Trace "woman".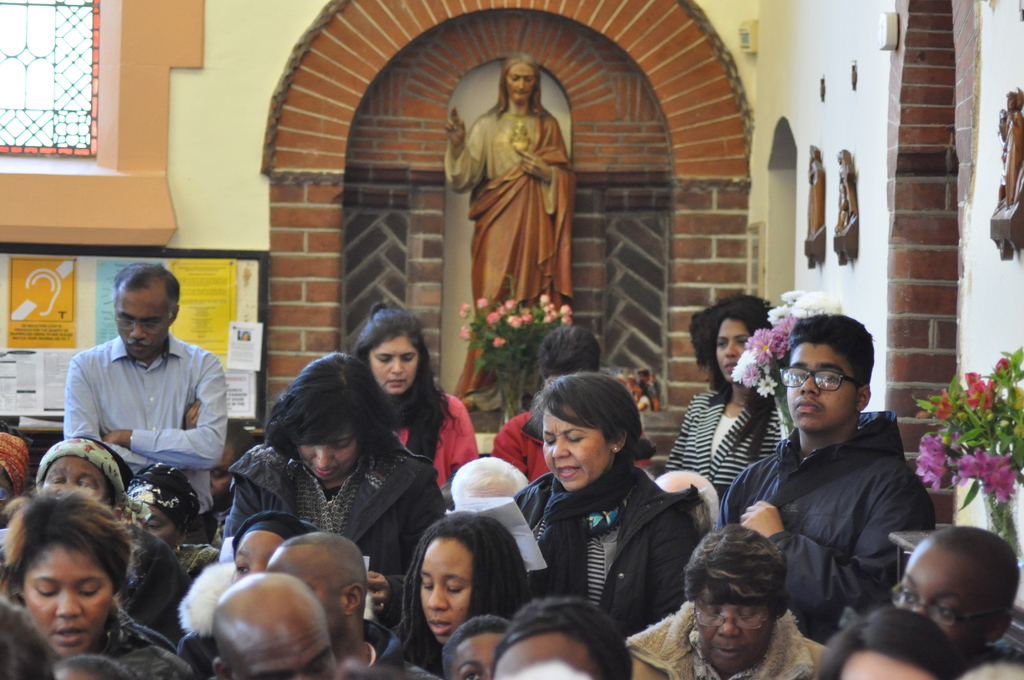
Traced to 0,487,177,659.
